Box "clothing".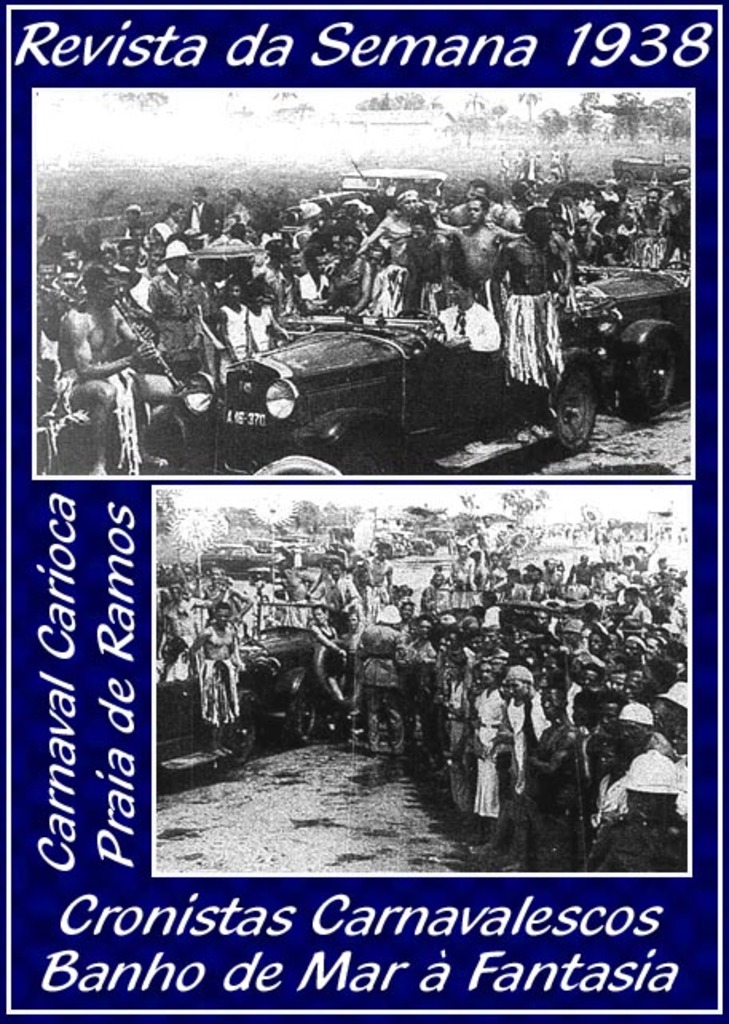
bbox=[501, 201, 589, 384].
